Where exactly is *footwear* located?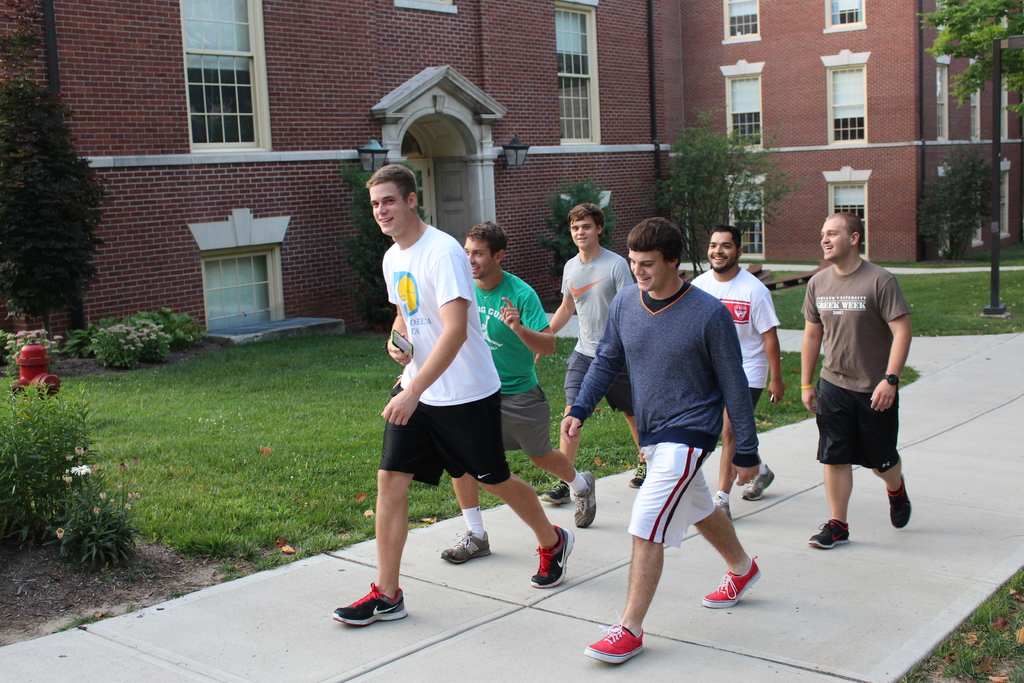
Its bounding box is <bbox>332, 588, 408, 643</bbox>.
